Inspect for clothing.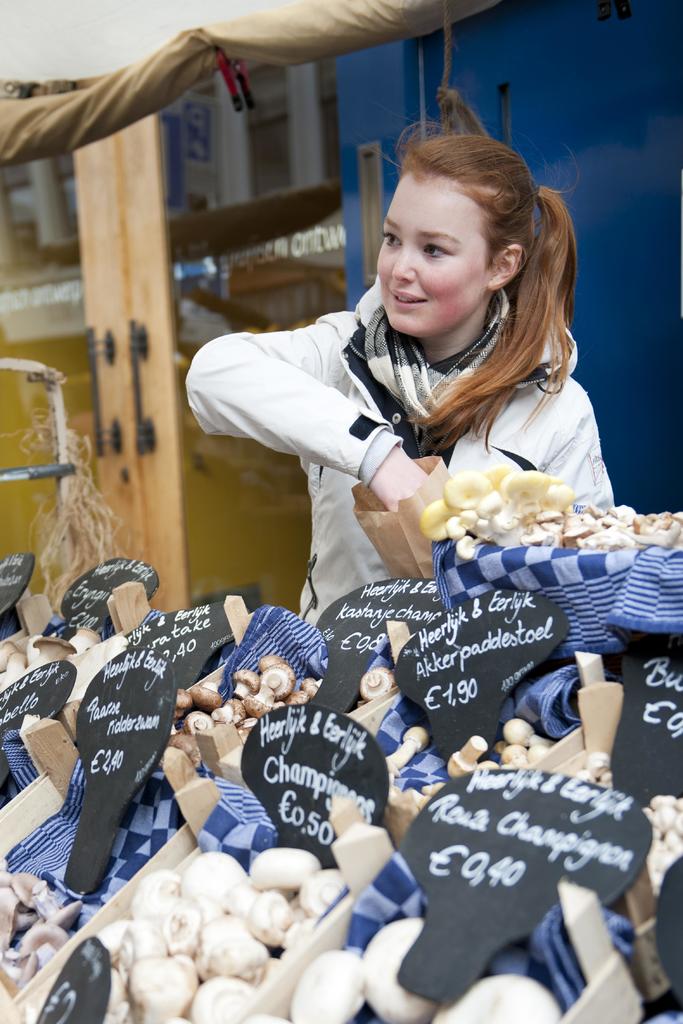
Inspection: <bbox>175, 283, 627, 610</bbox>.
